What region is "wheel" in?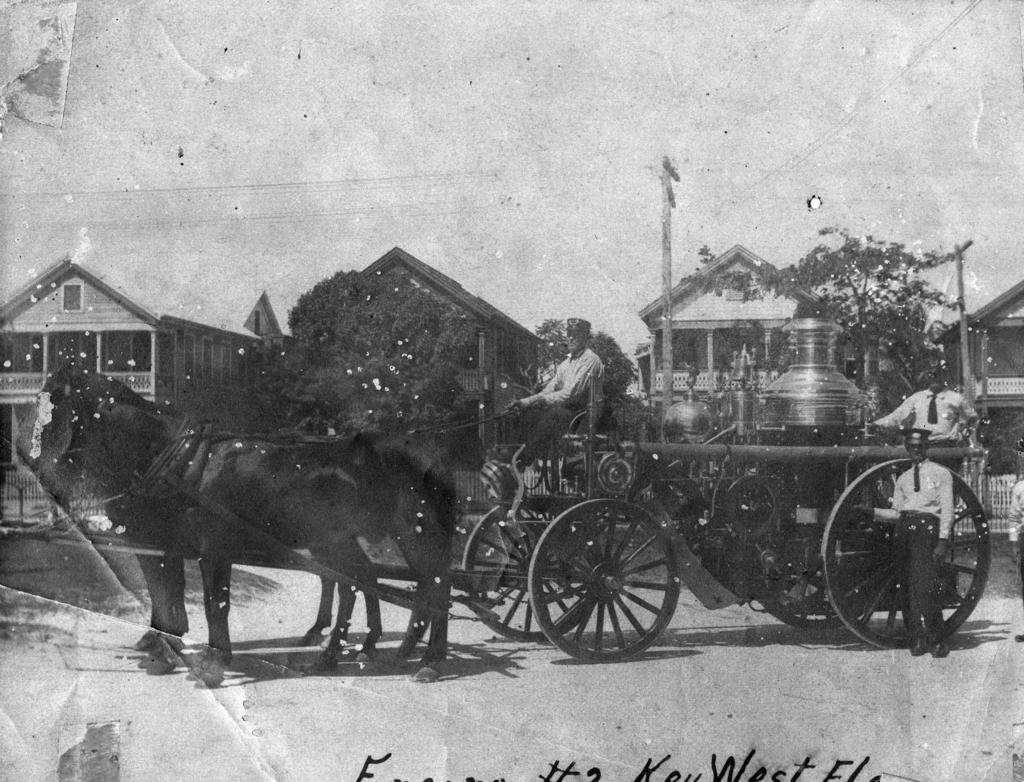
(822, 457, 992, 653).
